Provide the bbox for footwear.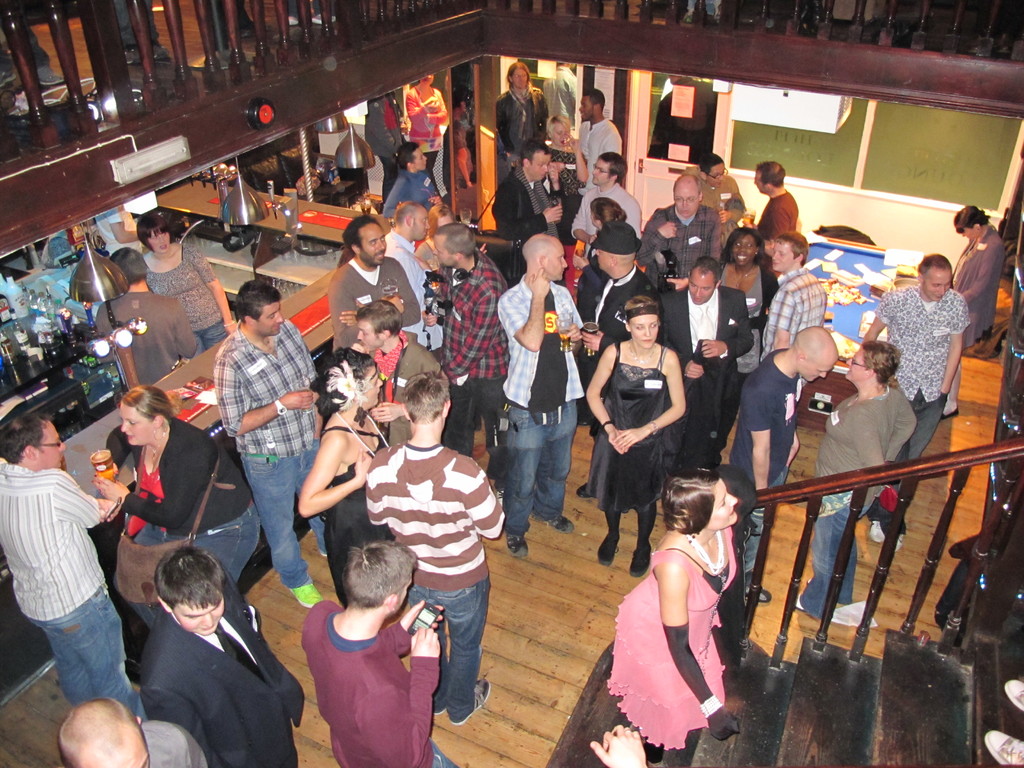
544:514:576:529.
